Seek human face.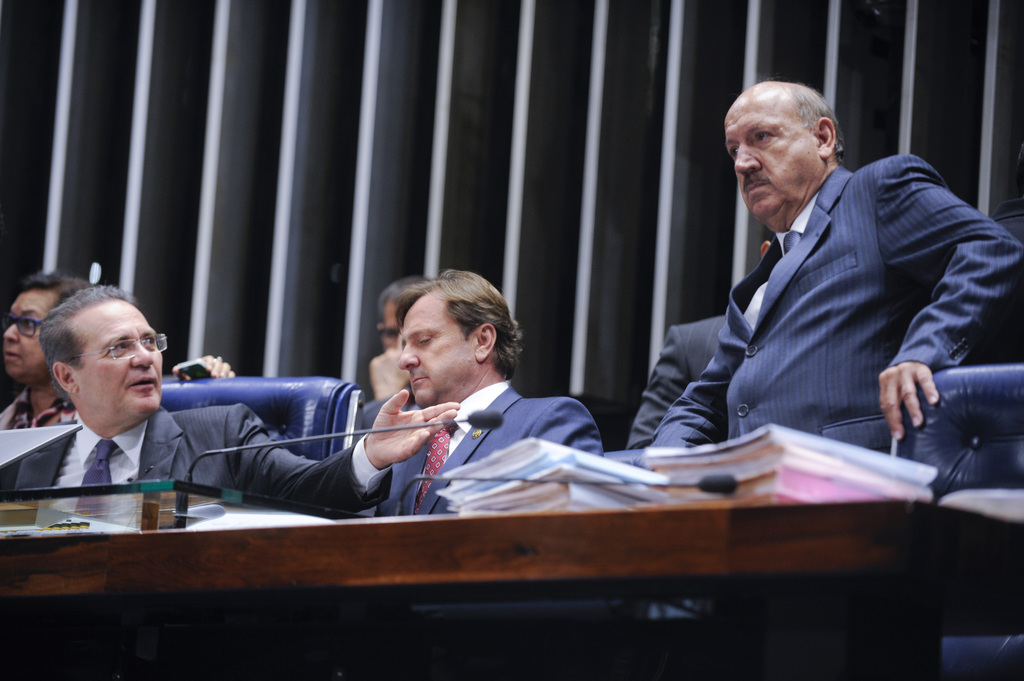
{"x1": 724, "y1": 93, "x2": 820, "y2": 222}.
